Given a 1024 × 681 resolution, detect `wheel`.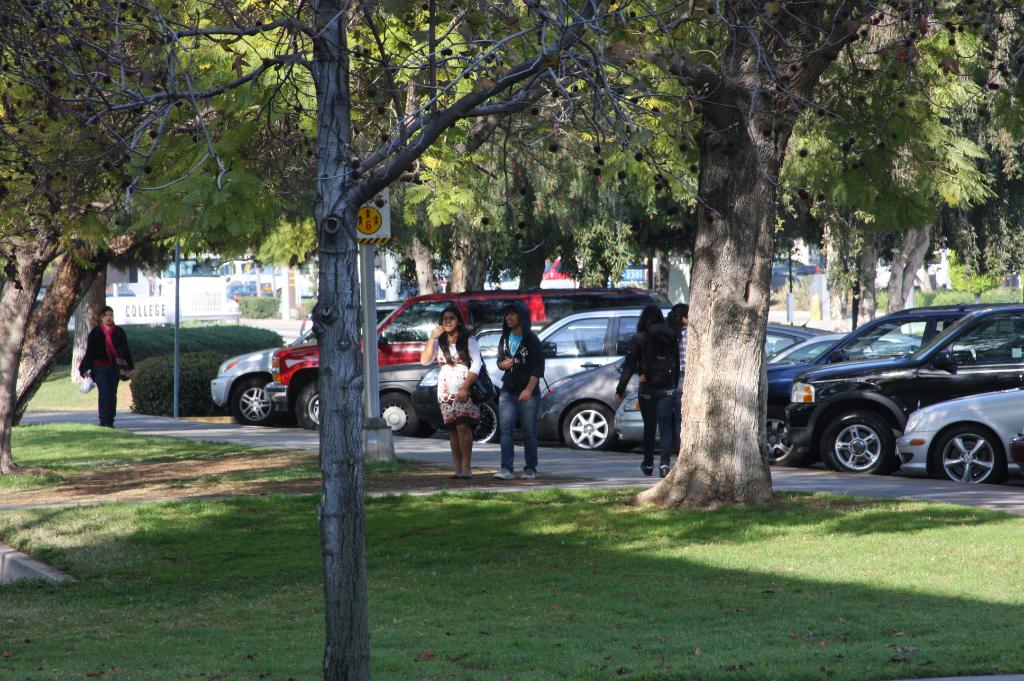
rect(375, 383, 420, 437).
